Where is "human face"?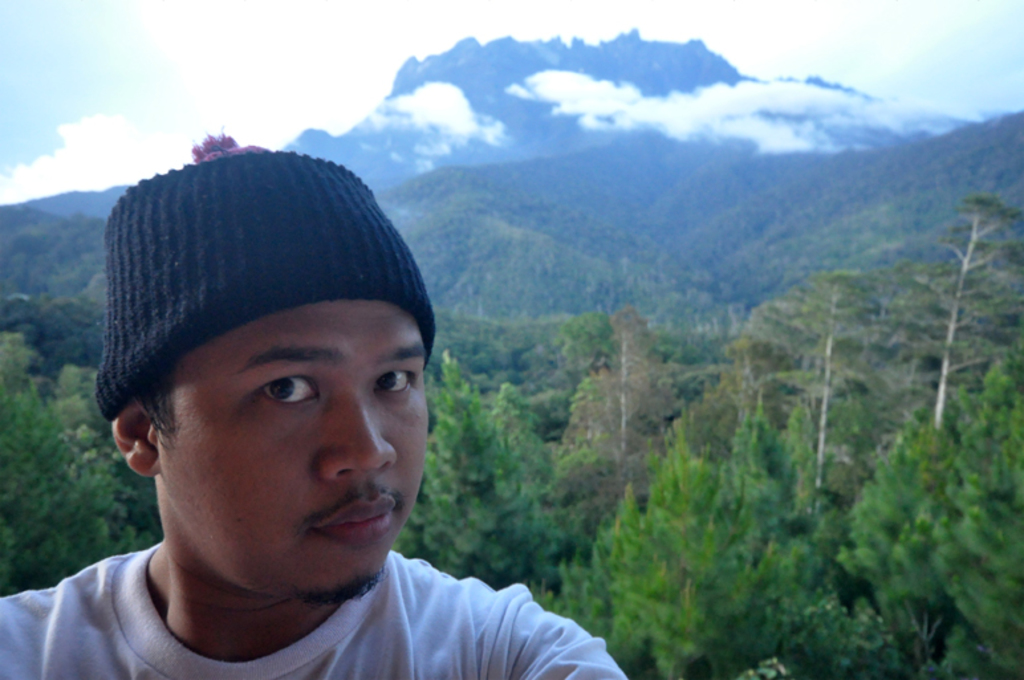
select_region(162, 304, 430, 603).
